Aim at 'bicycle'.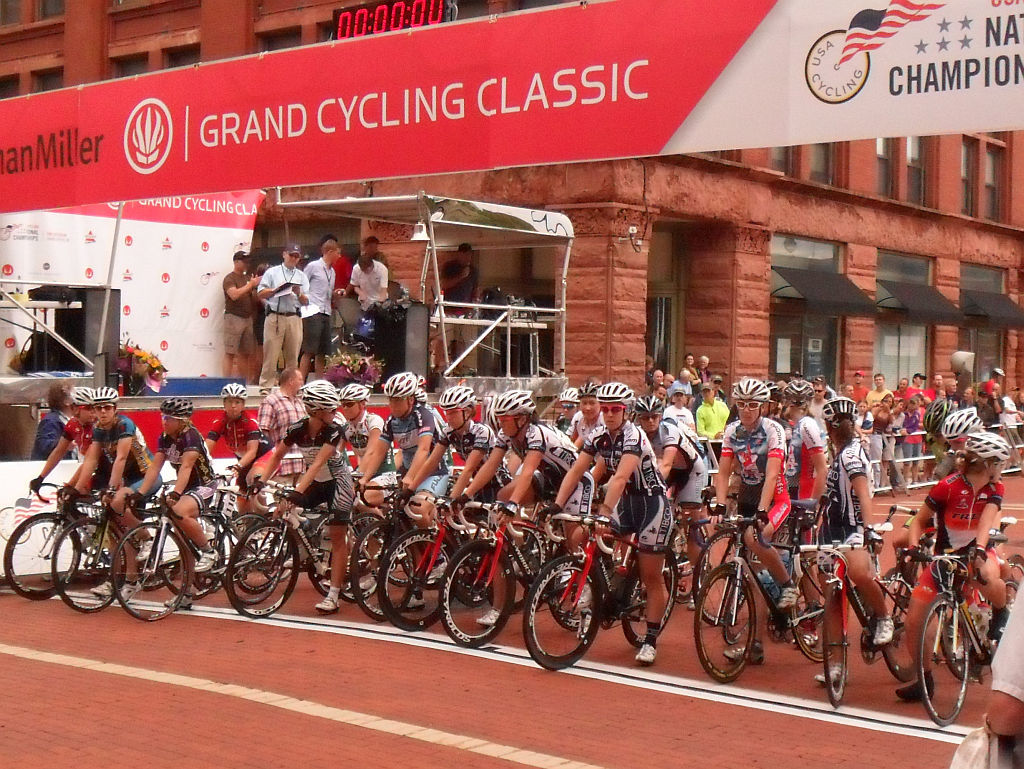
Aimed at 876:505:1022:680.
